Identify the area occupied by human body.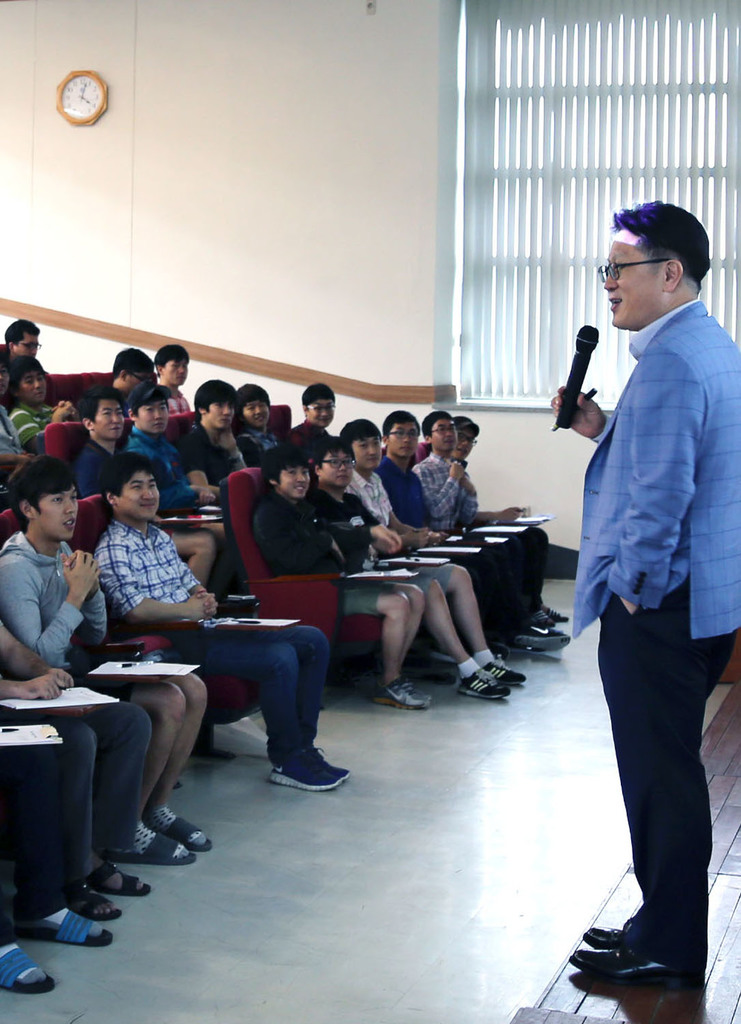
Area: (235, 425, 282, 469).
